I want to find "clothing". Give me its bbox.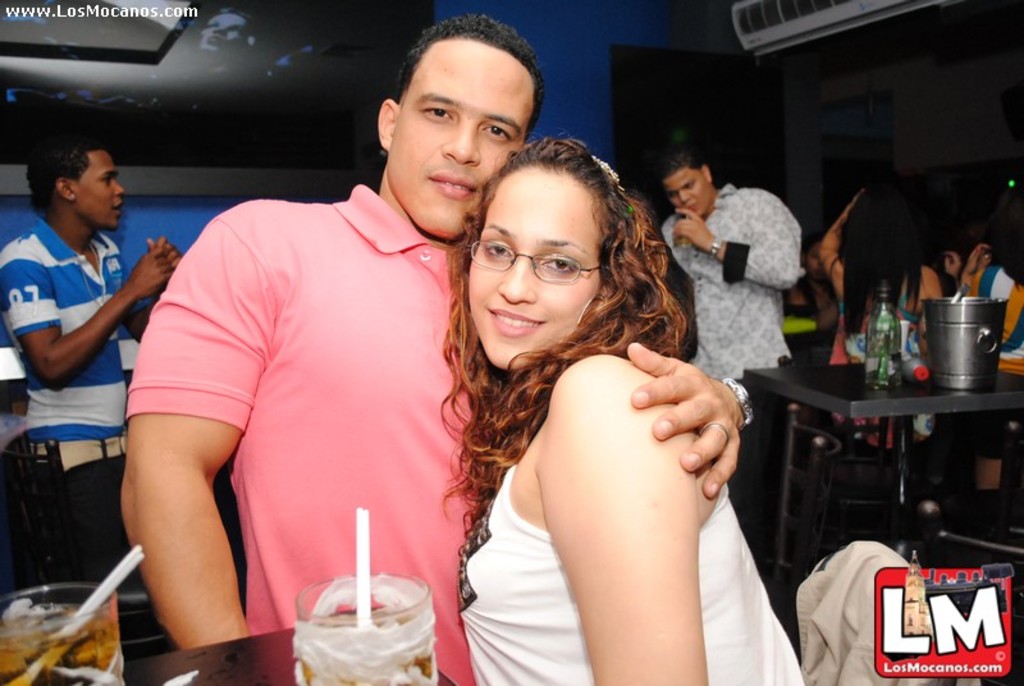
Rect(458, 416, 814, 685).
